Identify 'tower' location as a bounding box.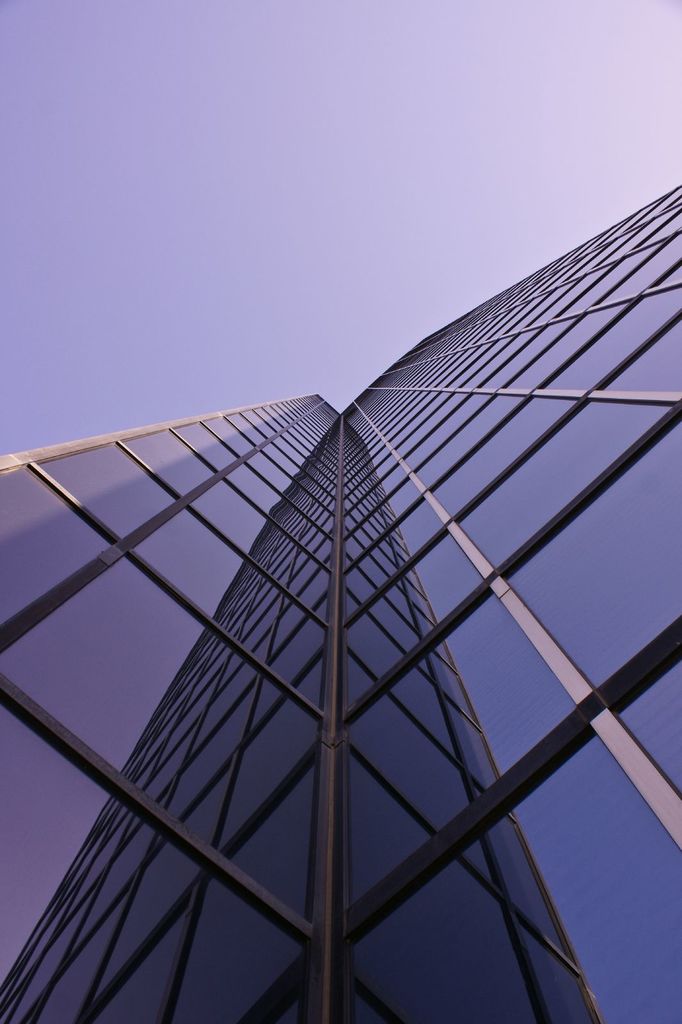
[left=42, top=118, right=680, bottom=1023].
